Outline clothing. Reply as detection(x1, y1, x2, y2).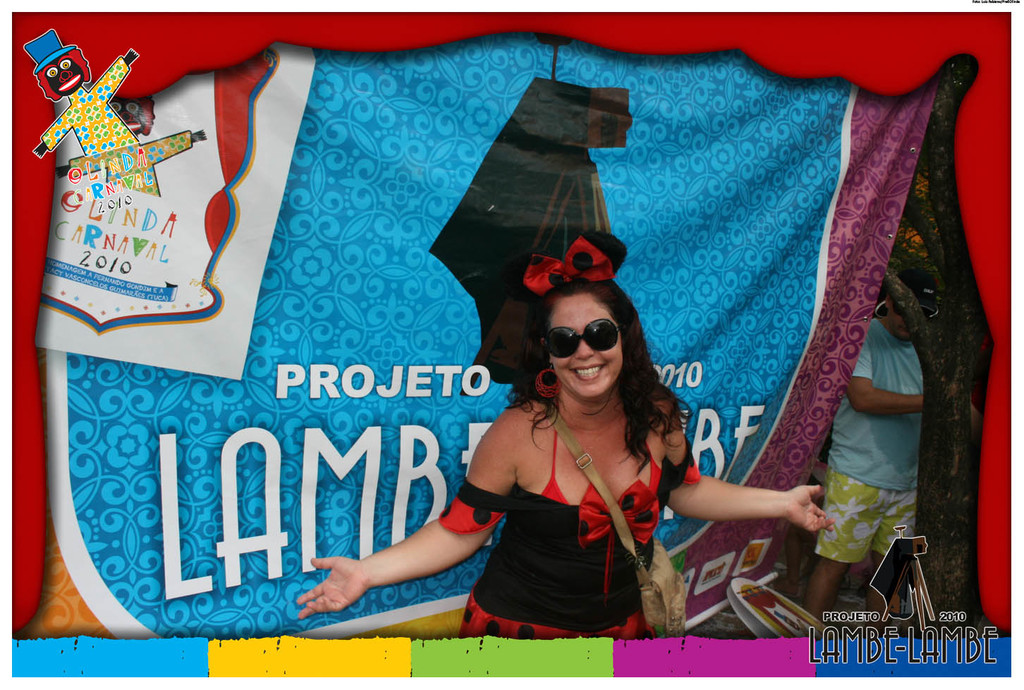
detection(463, 389, 678, 631).
